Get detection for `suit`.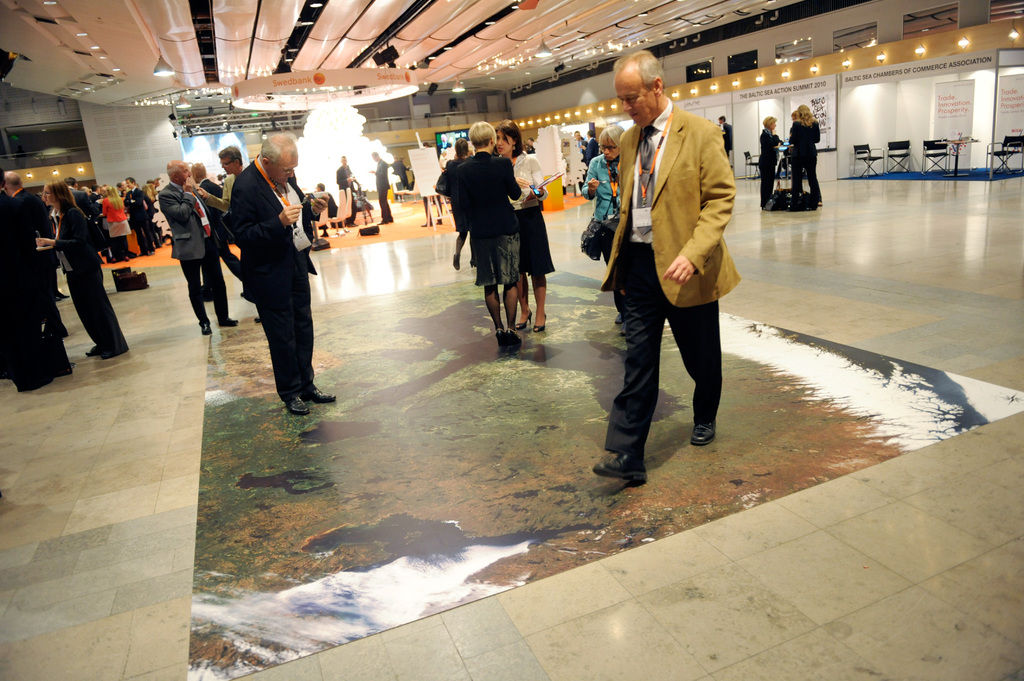
Detection: rect(124, 188, 154, 255).
